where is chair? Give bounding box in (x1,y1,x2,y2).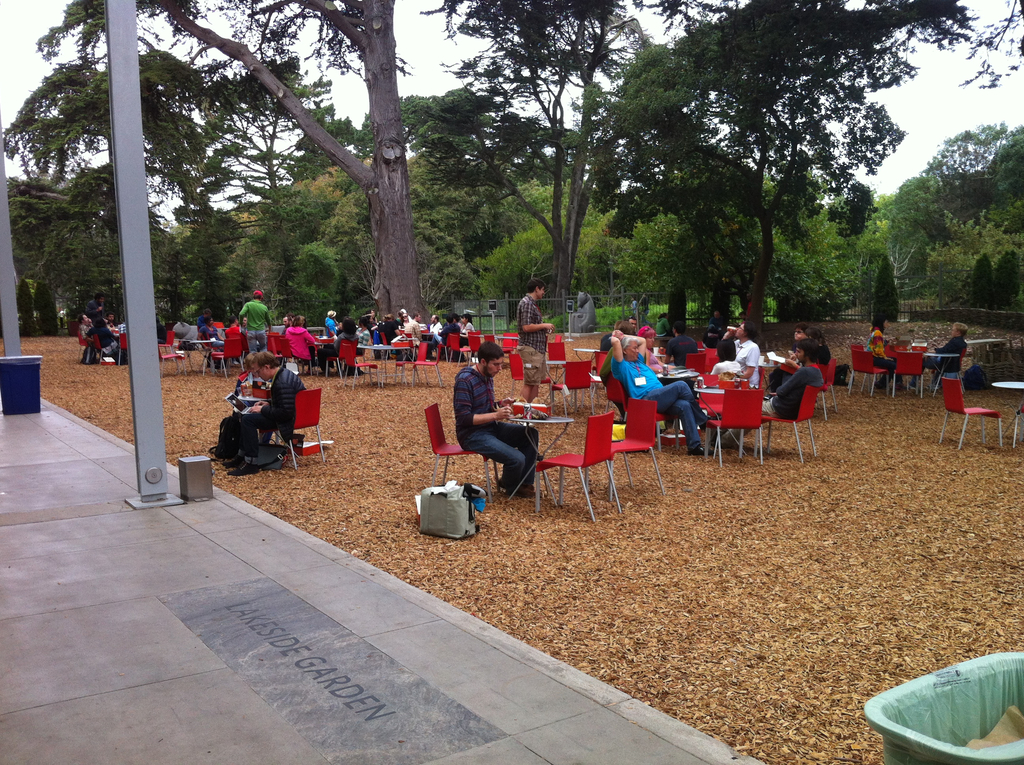
(394,343,430,384).
